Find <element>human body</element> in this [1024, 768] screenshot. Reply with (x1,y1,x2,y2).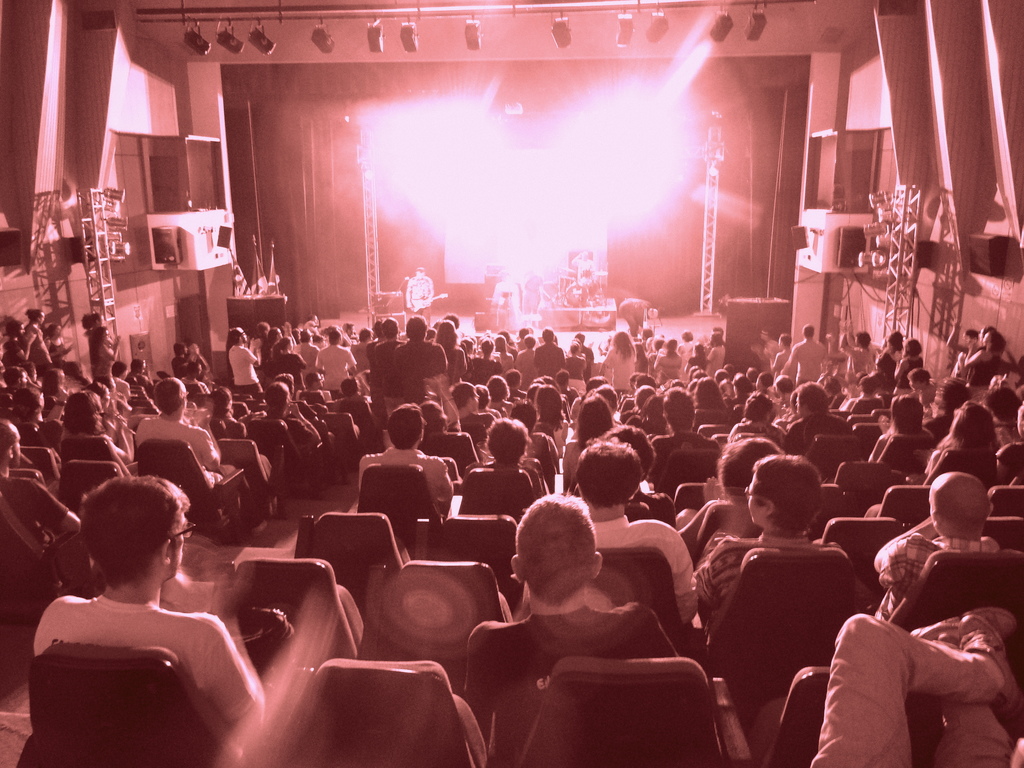
(29,488,263,767).
